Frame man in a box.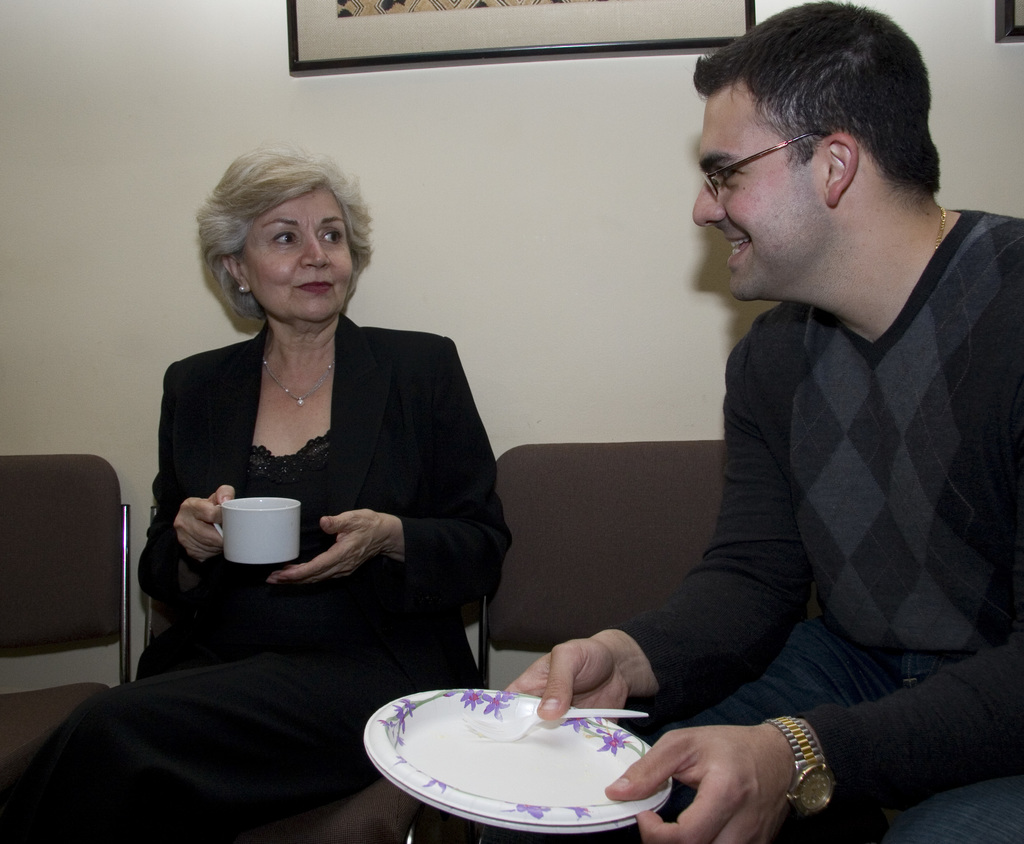
[484,38,1008,807].
